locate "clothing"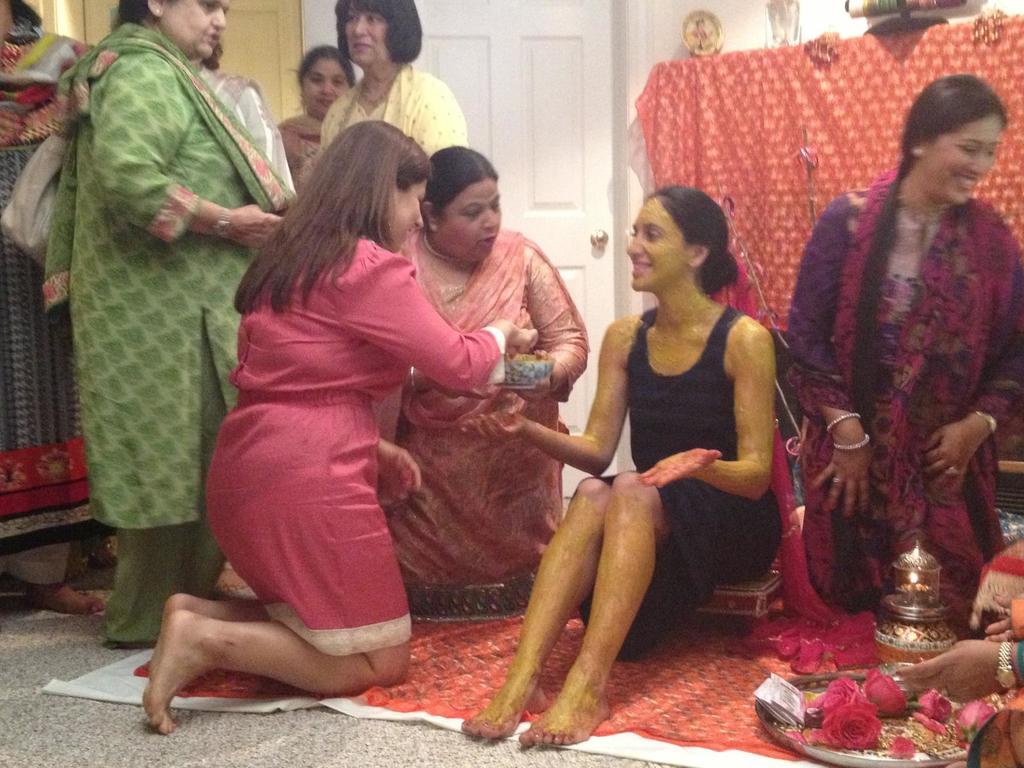
bbox=(580, 305, 881, 679)
